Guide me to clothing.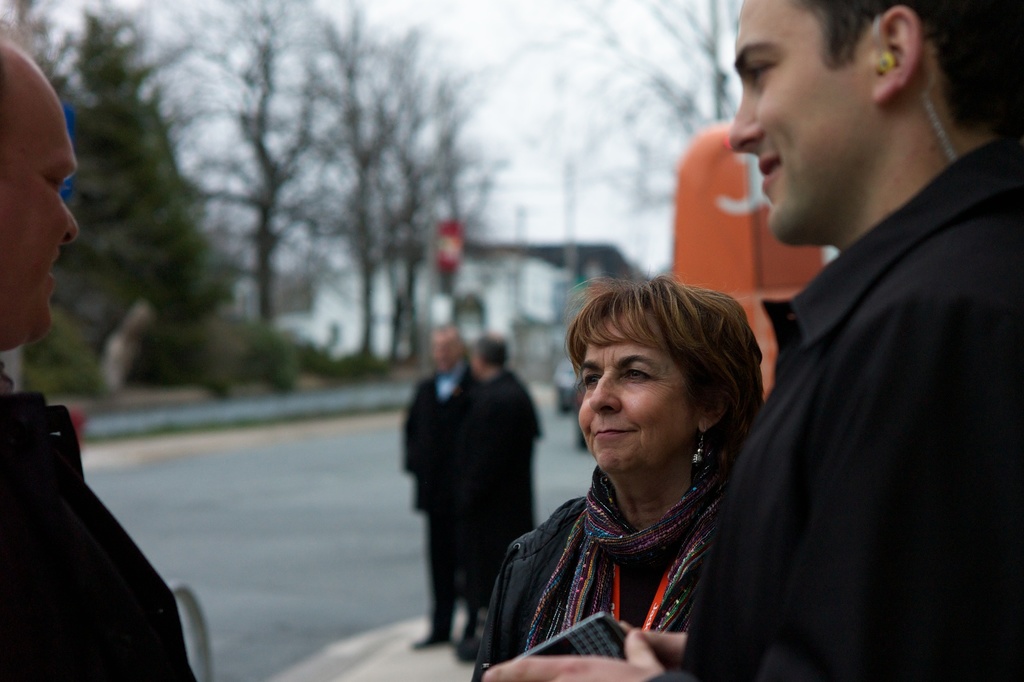
Guidance: pyautogui.locateOnScreen(397, 351, 476, 640).
